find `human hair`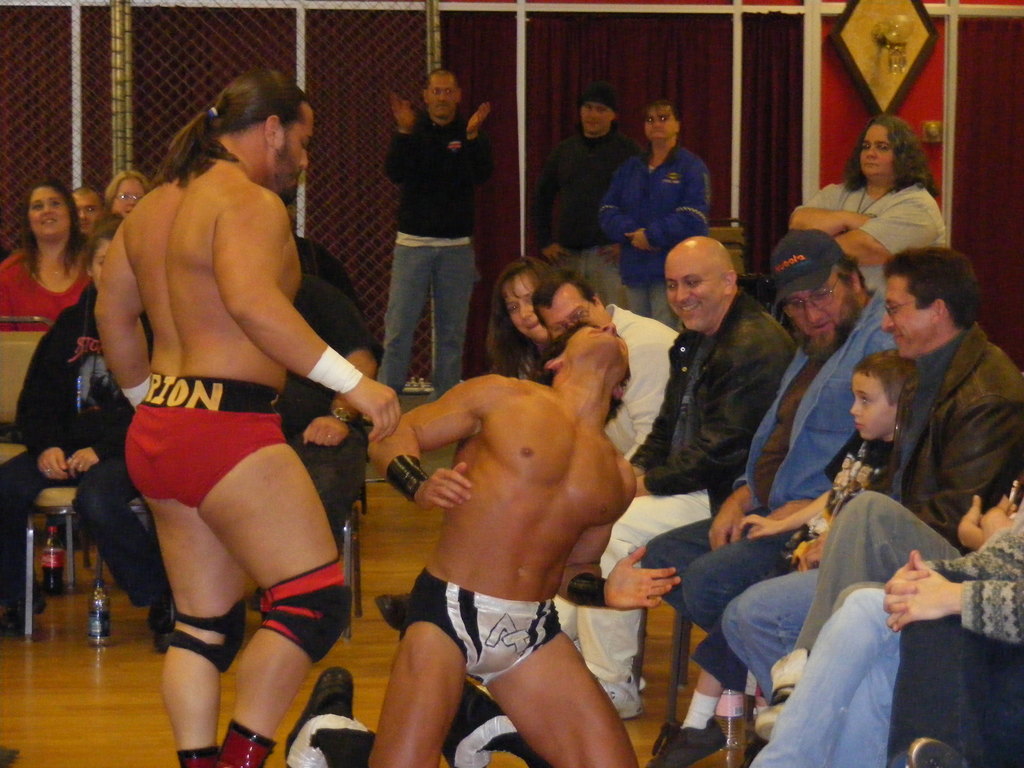
Rect(527, 307, 634, 428)
